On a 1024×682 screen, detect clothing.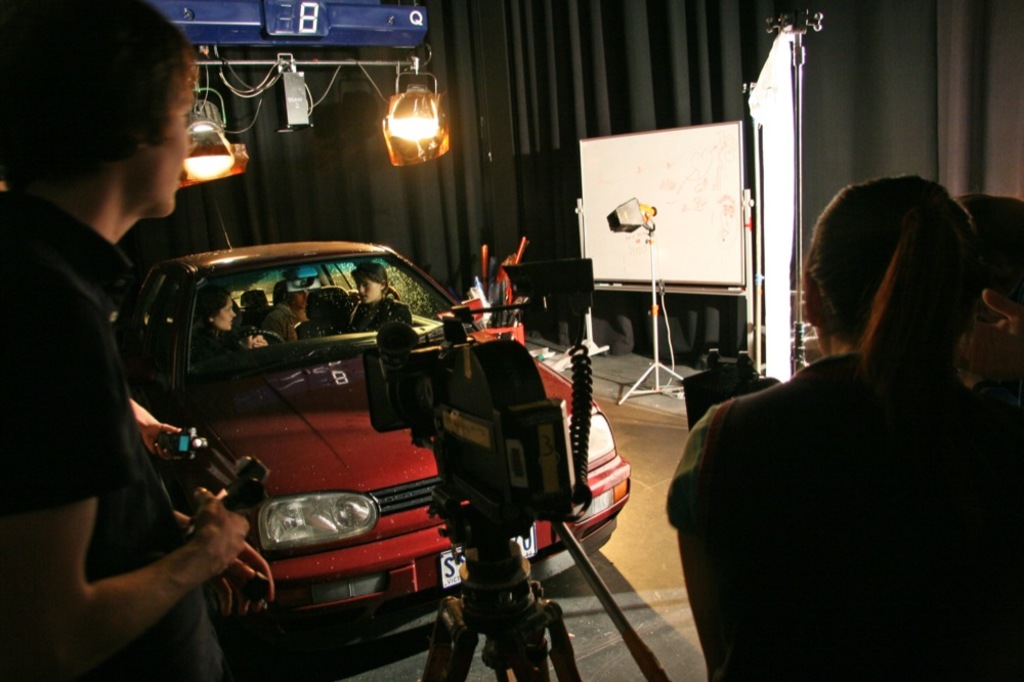
crop(270, 301, 302, 341).
